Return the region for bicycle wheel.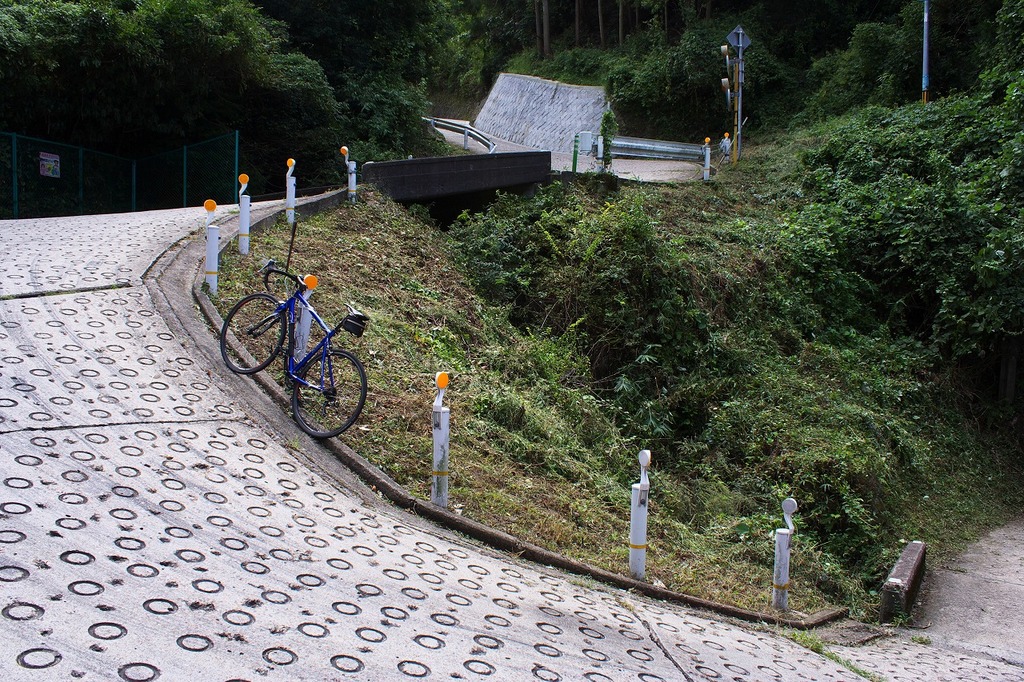
bbox(219, 292, 285, 377).
